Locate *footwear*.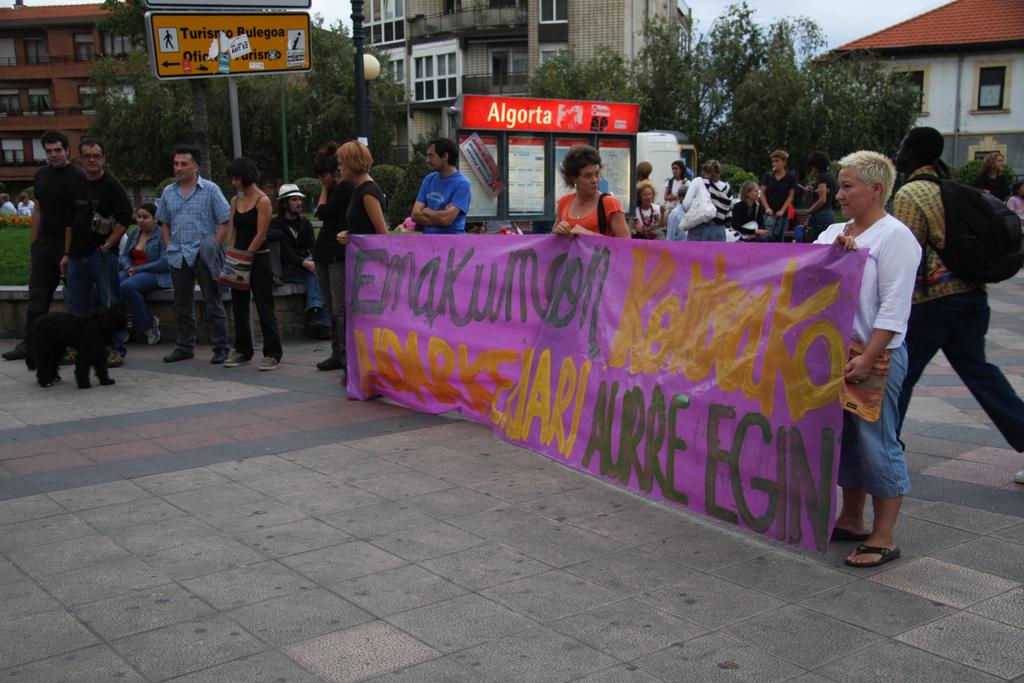
Bounding box: (x1=62, y1=349, x2=76, y2=364).
